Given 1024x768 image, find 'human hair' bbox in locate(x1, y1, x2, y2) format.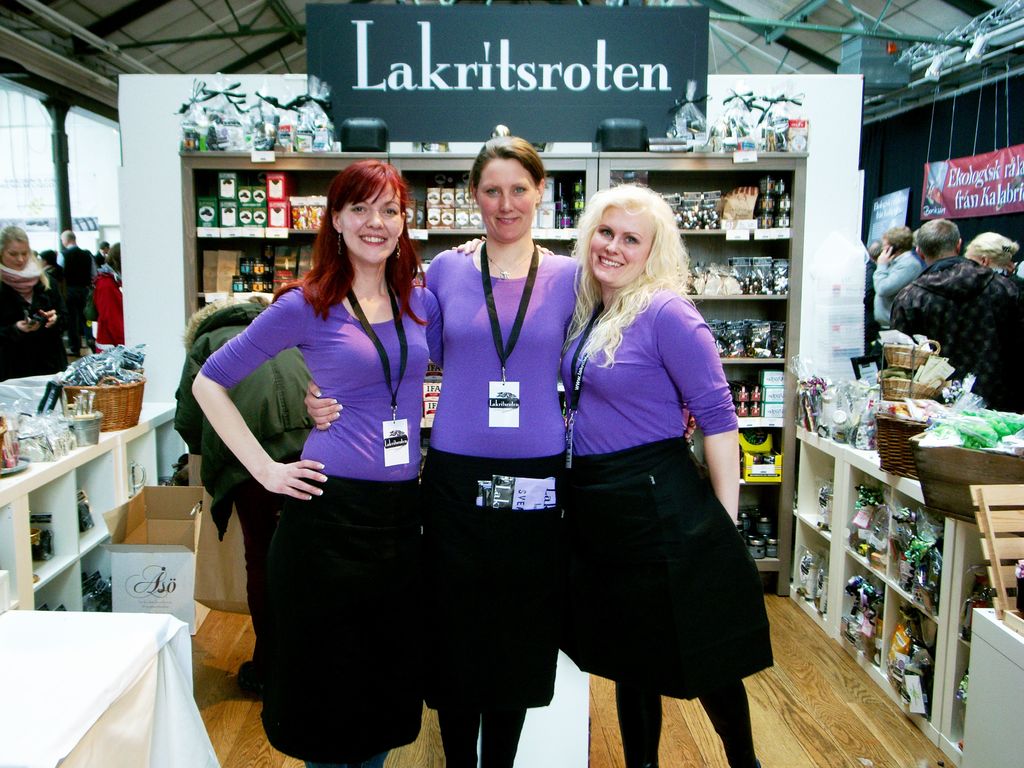
locate(470, 138, 547, 200).
